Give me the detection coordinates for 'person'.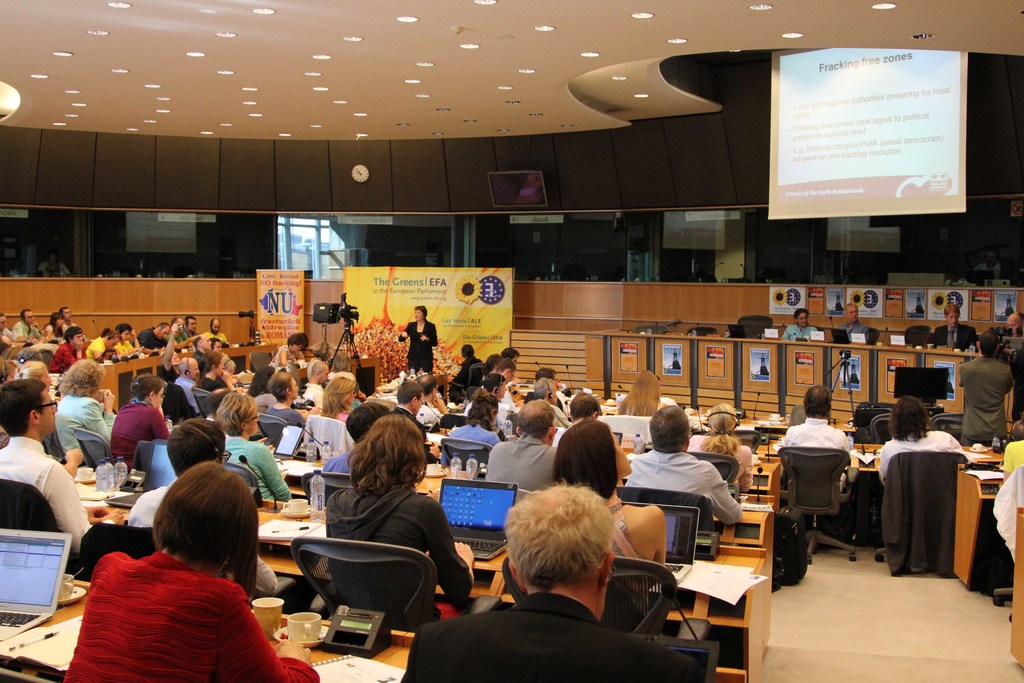
x1=932, y1=303, x2=976, y2=354.
